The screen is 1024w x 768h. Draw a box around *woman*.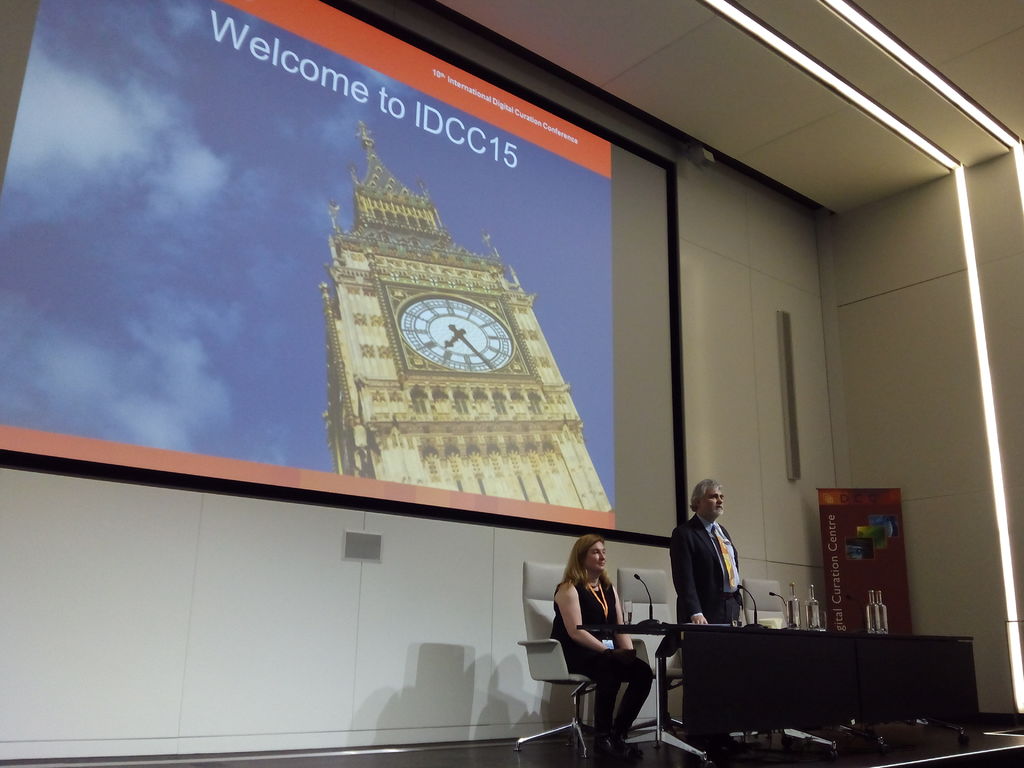
<region>543, 533, 653, 746</region>.
